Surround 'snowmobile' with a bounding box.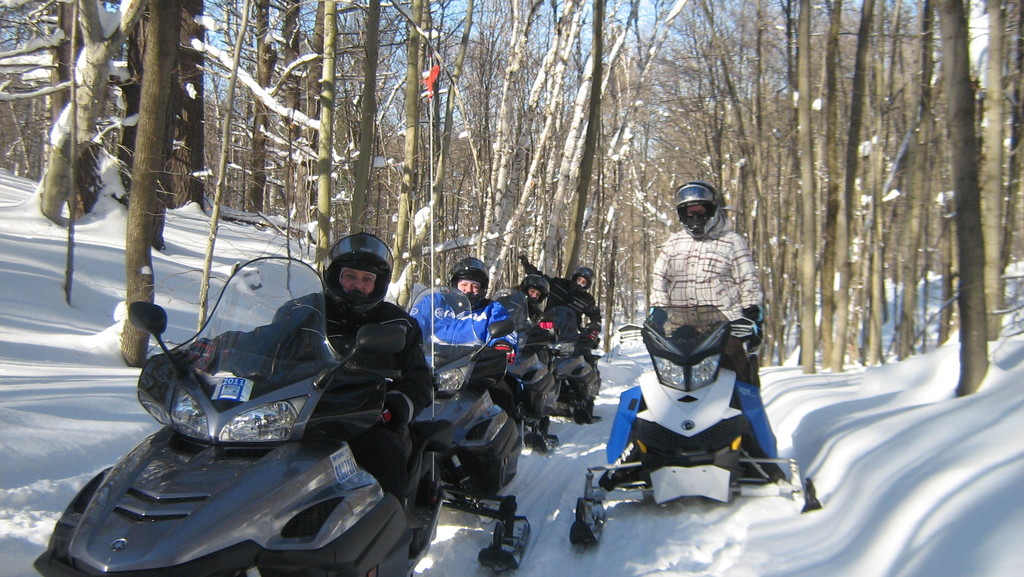
bbox=(31, 256, 451, 574).
